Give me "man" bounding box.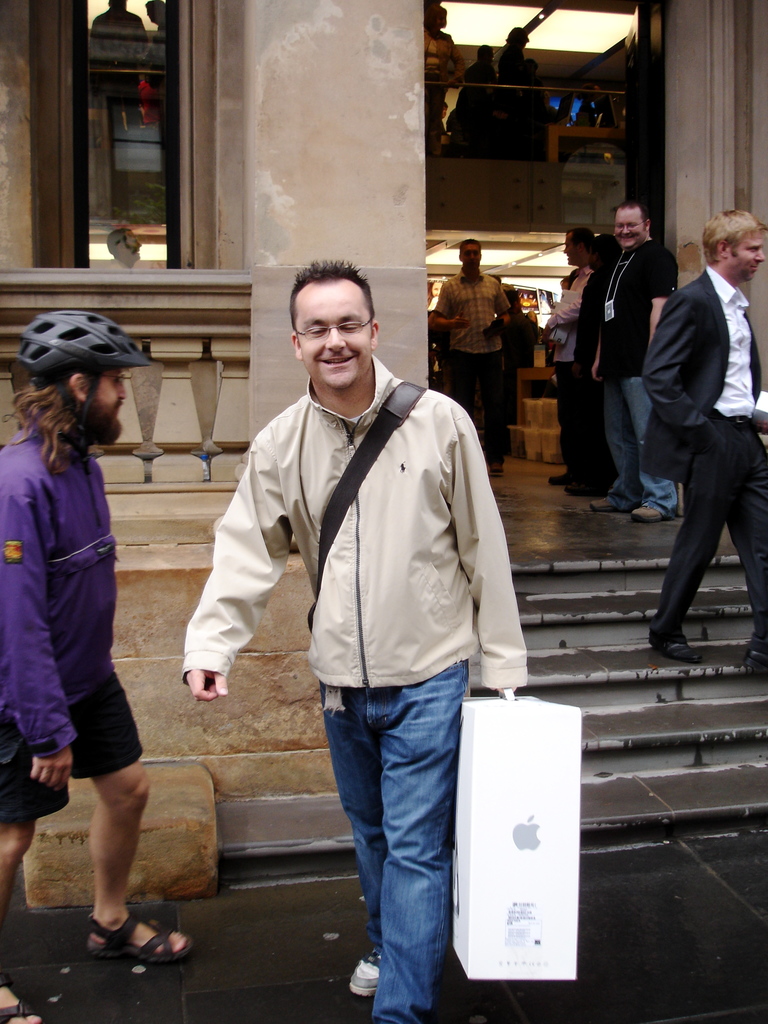
box=[639, 207, 767, 672].
